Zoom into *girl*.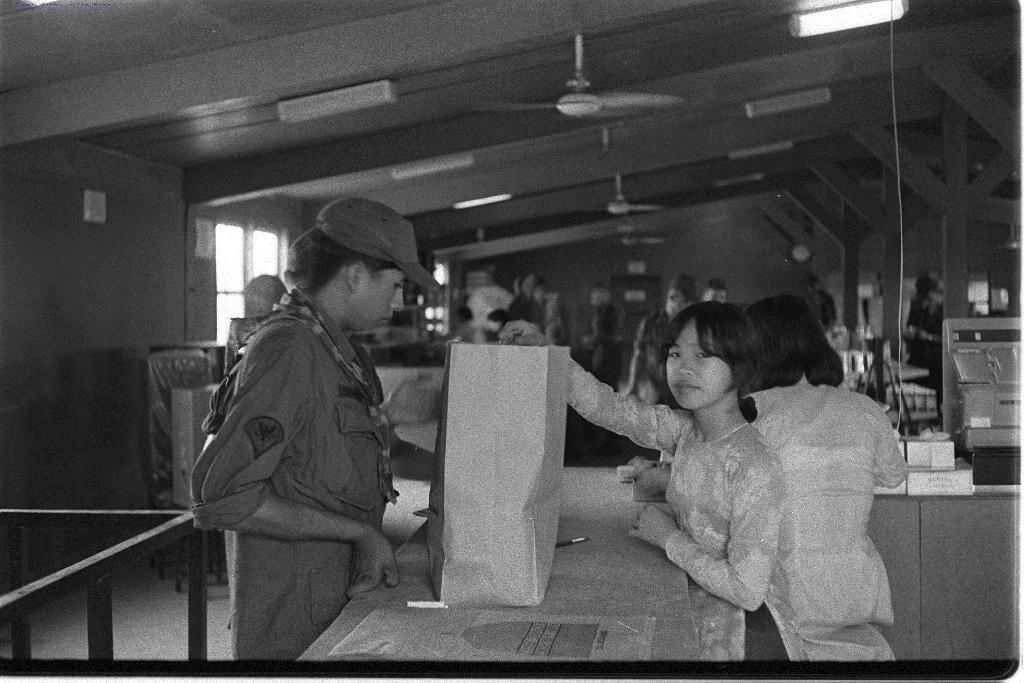
Zoom target: locate(501, 297, 810, 661).
